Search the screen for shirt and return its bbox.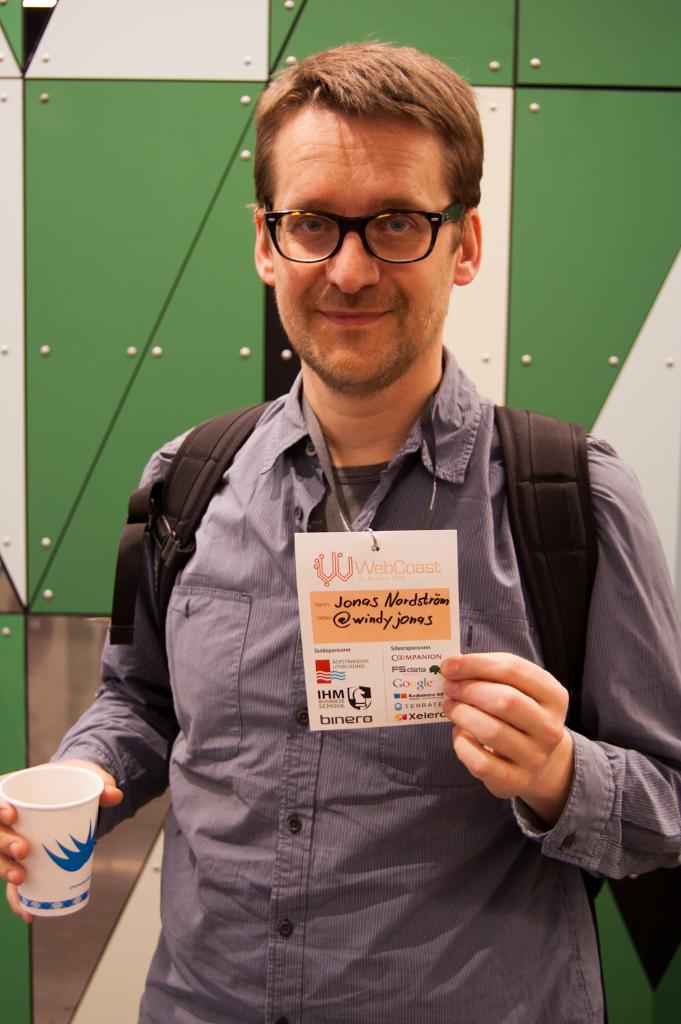
Found: 82 296 616 968.
